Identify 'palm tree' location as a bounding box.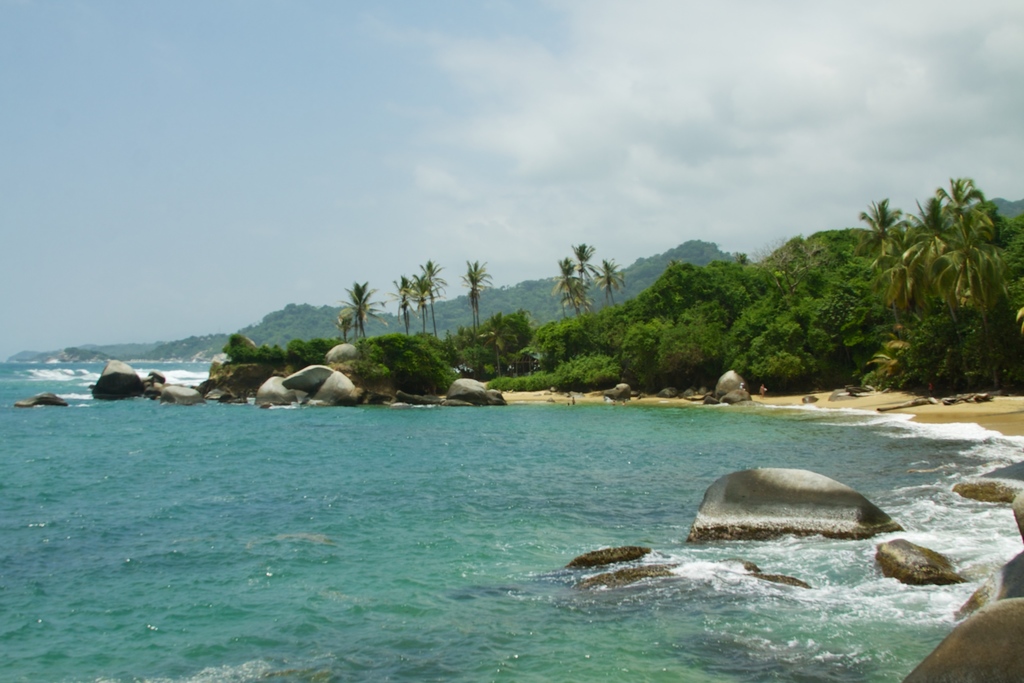
rect(385, 276, 425, 334).
